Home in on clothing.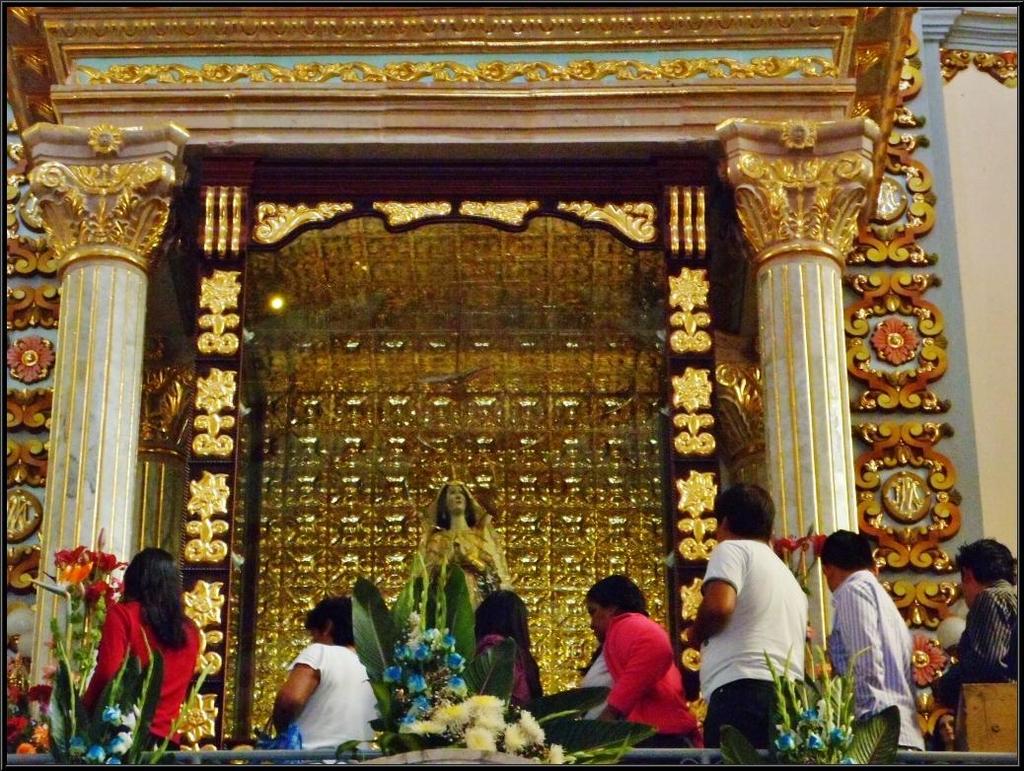
Homed in at l=595, t=612, r=694, b=762.
